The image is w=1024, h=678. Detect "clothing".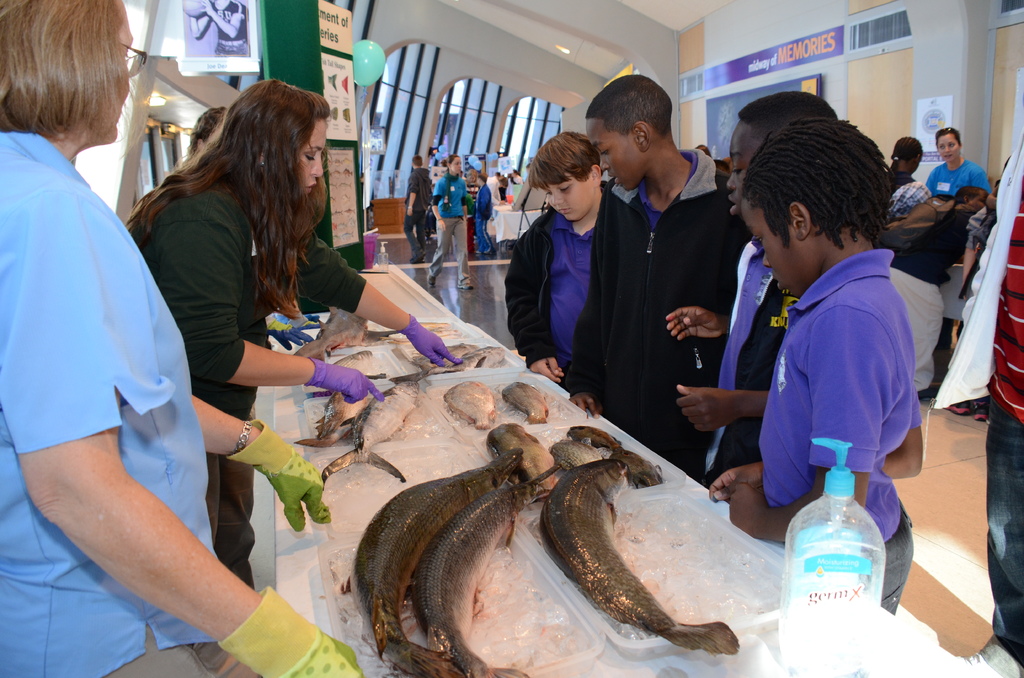
Detection: 502/208/632/385.
